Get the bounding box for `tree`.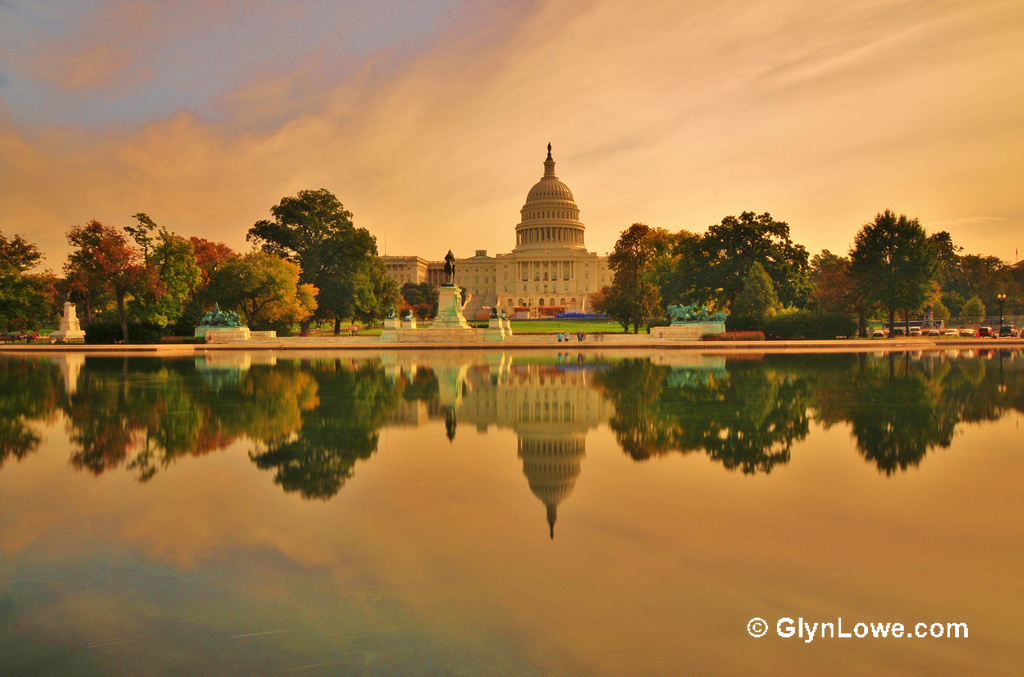
[left=0, top=273, right=67, bottom=344].
